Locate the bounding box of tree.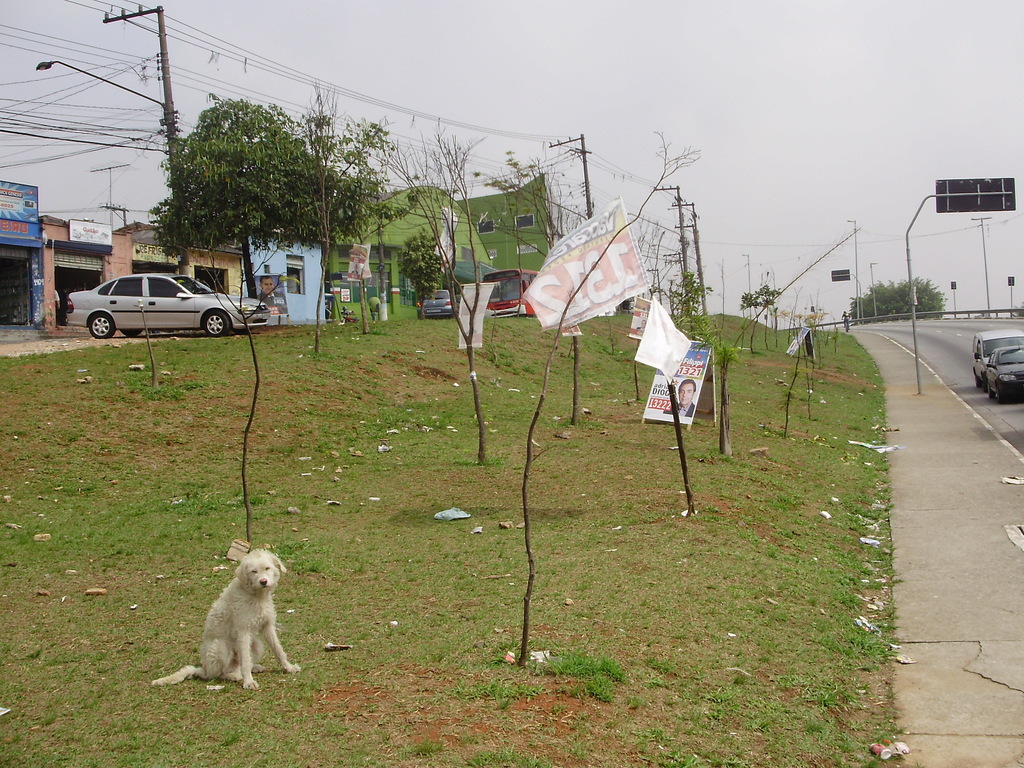
Bounding box: 849/282/948/320.
